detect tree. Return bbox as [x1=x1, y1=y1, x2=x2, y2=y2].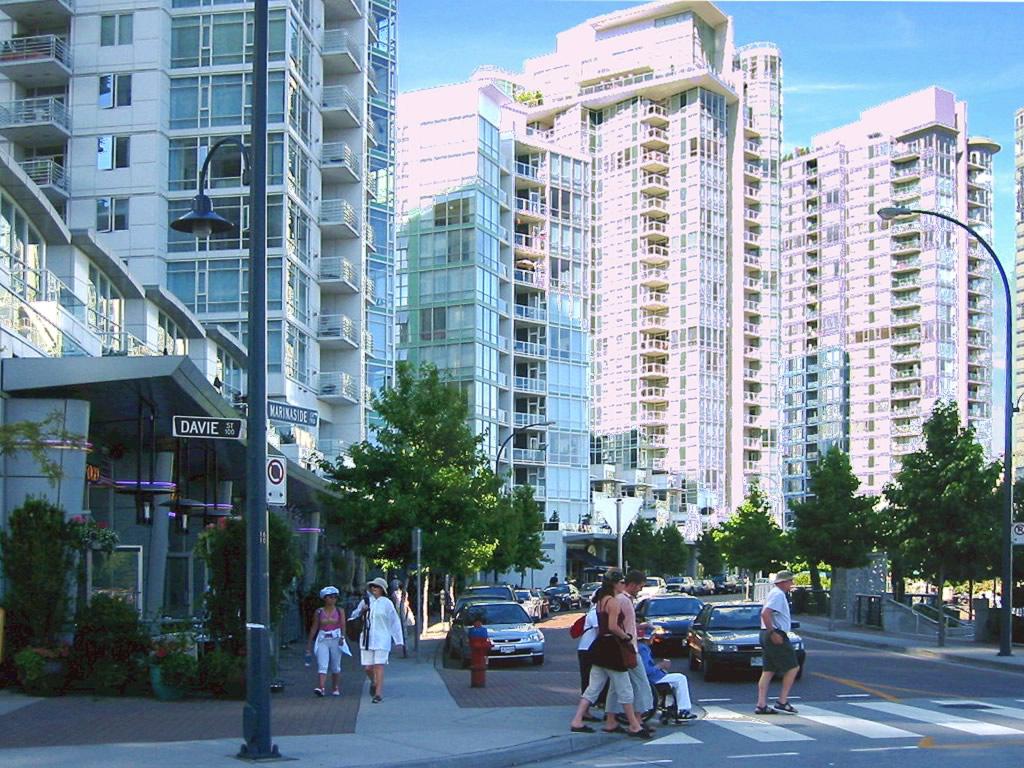
[x1=0, y1=387, x2=96, y2=504].
